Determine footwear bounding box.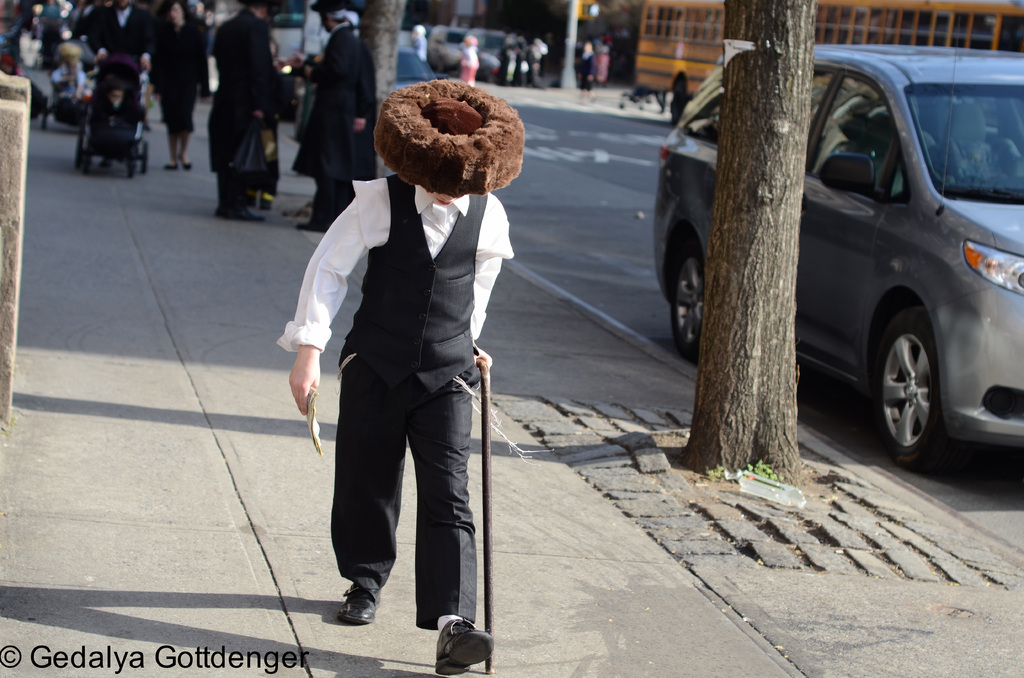
Determined: left=217, top=202, right=264, bottom=224.
